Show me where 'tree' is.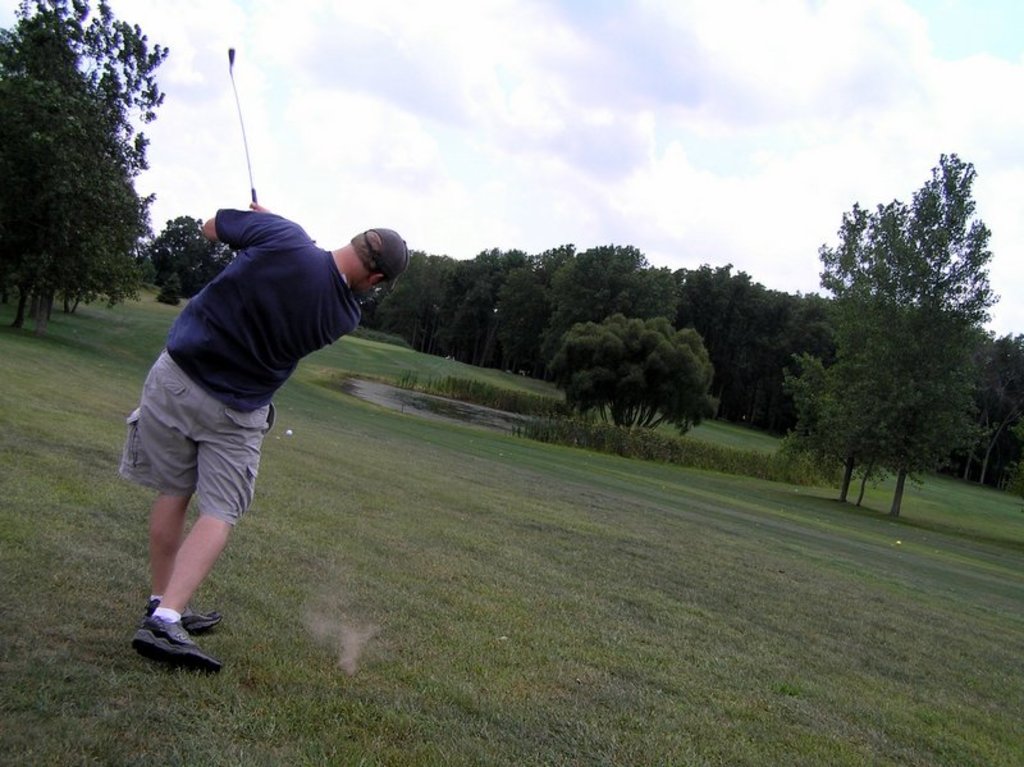
'tree' is at 366,248,440,333.
